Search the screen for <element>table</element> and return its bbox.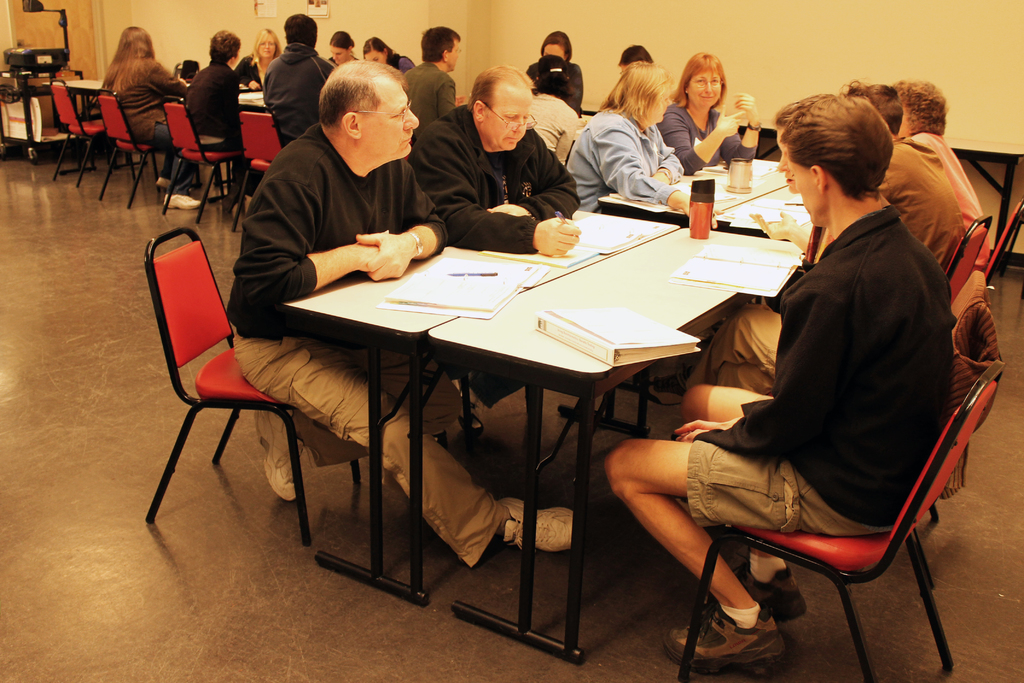
Found: x1=34, y1=78, x2=268, y2=118.
